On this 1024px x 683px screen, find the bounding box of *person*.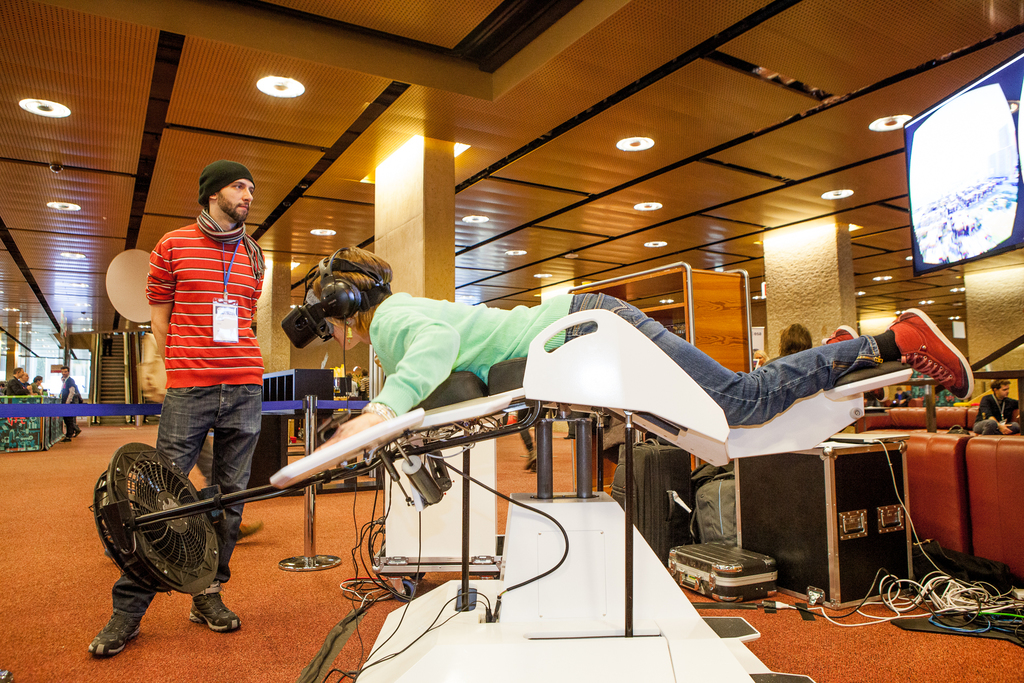
Bounding box: 0, 379, 7, 398.
